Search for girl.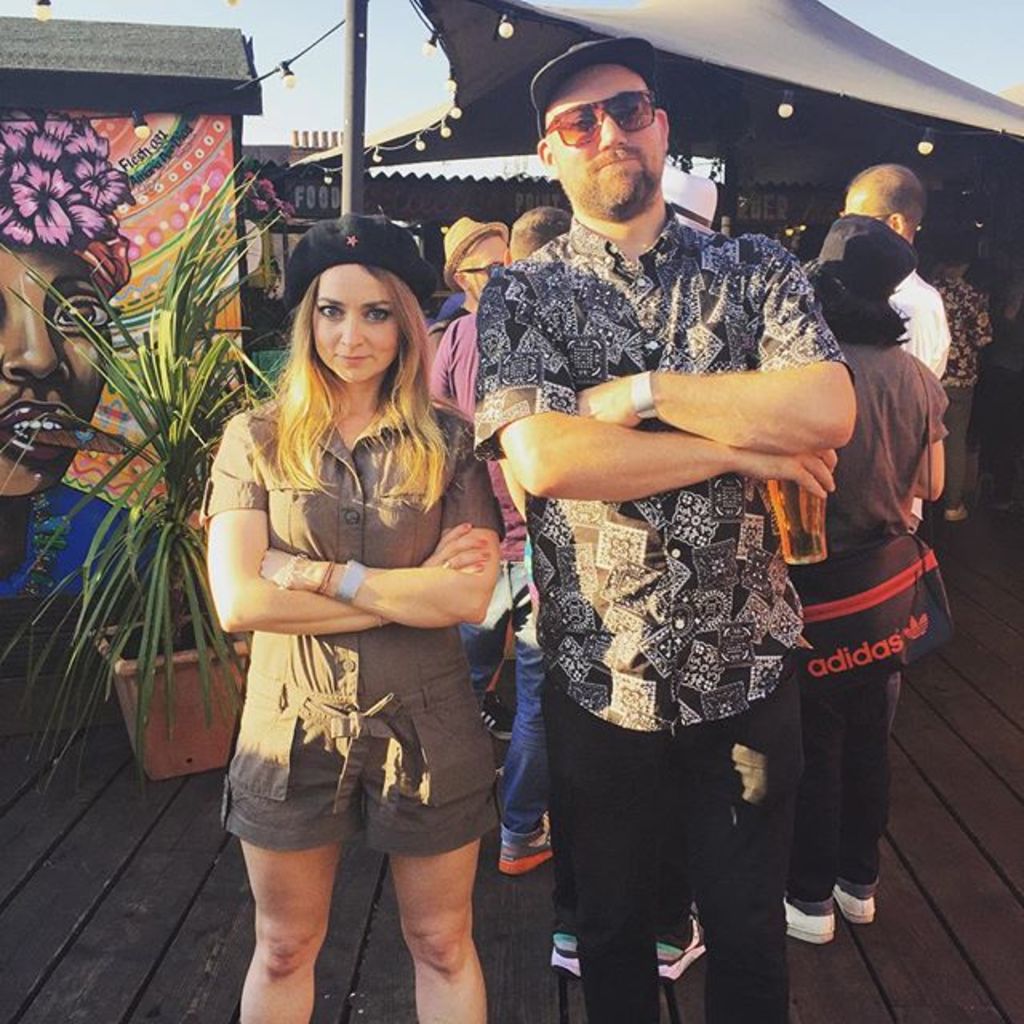
Found at <box>203,216,502,1022</box>.
